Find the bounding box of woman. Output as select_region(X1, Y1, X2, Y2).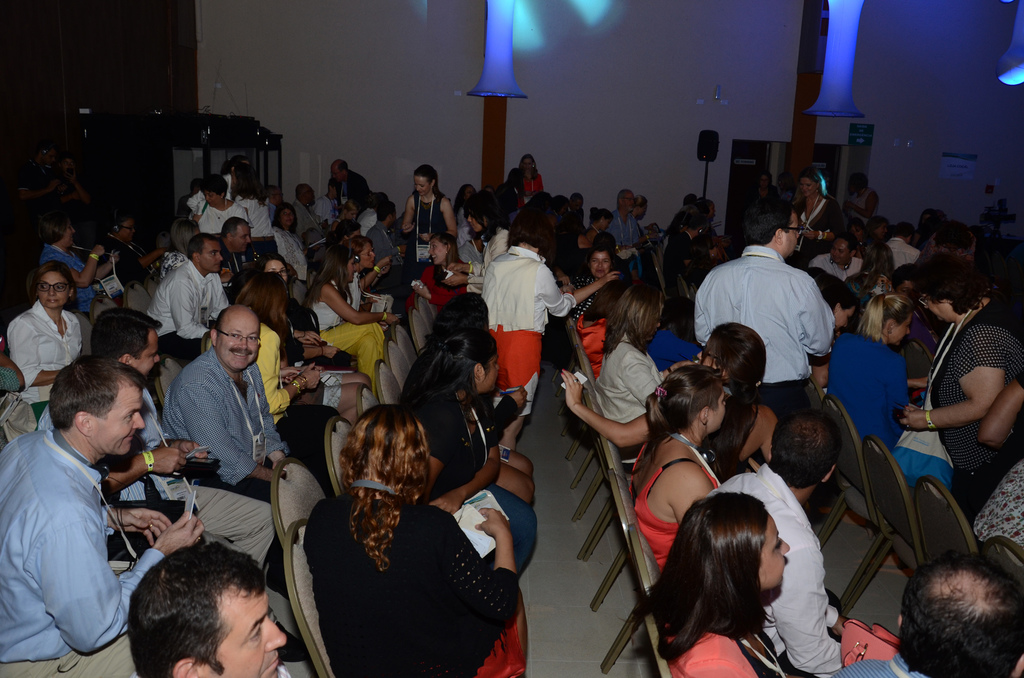
select_region(271, 202, 313, 311).
